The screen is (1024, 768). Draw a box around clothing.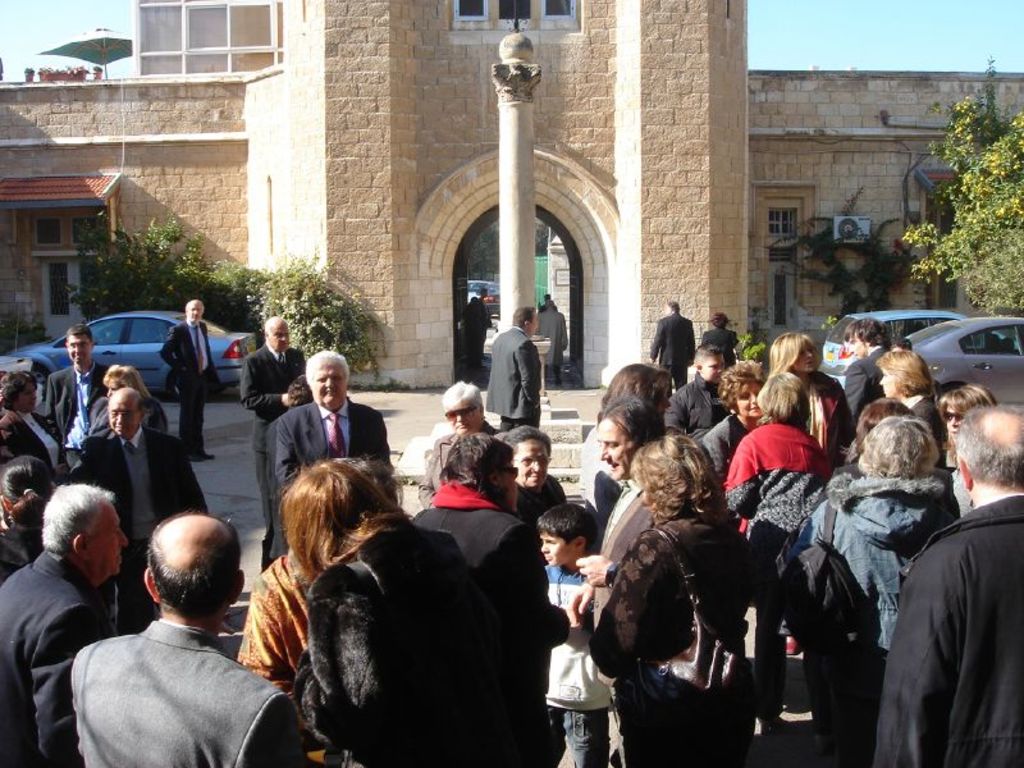
region(904, 397, 951, 468).
